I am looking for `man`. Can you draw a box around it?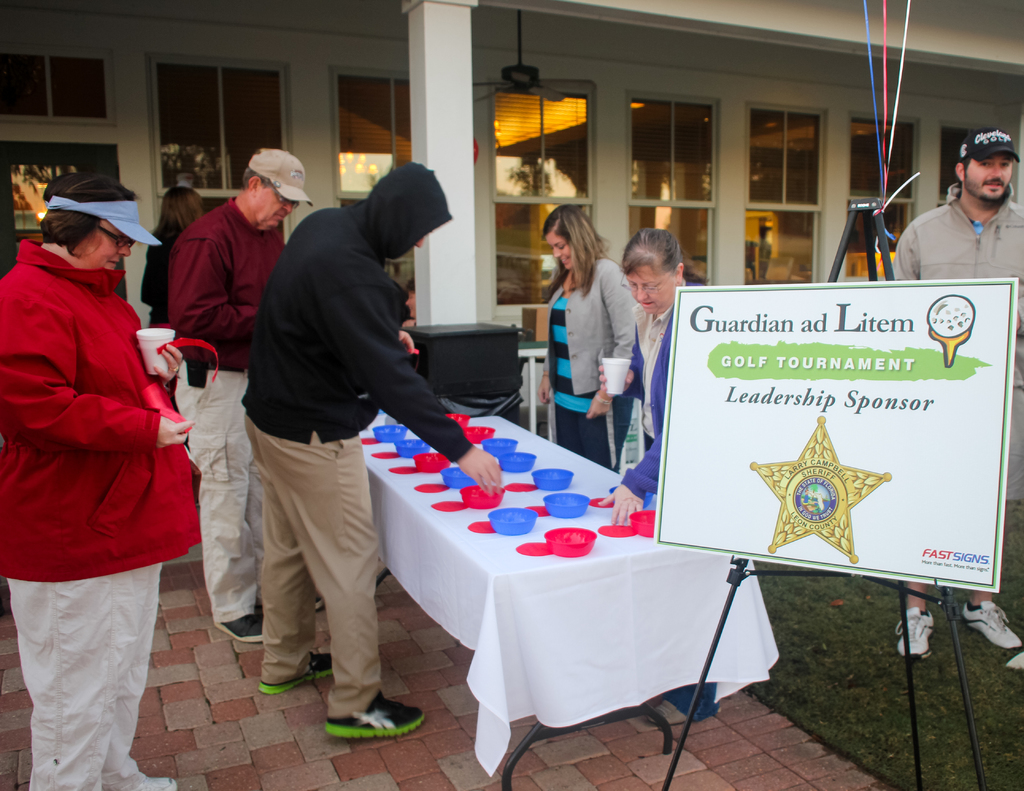
Sure, the bounding box is select_region(175, 143, 312, 646).
